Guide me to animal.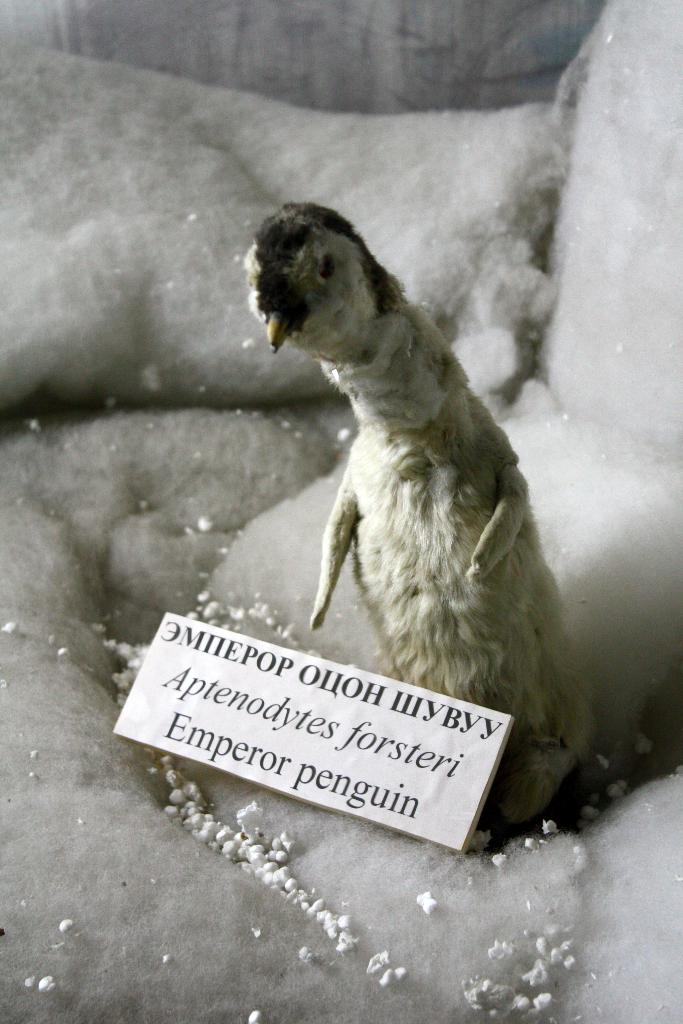
Guidance: [245,195,606,867].
